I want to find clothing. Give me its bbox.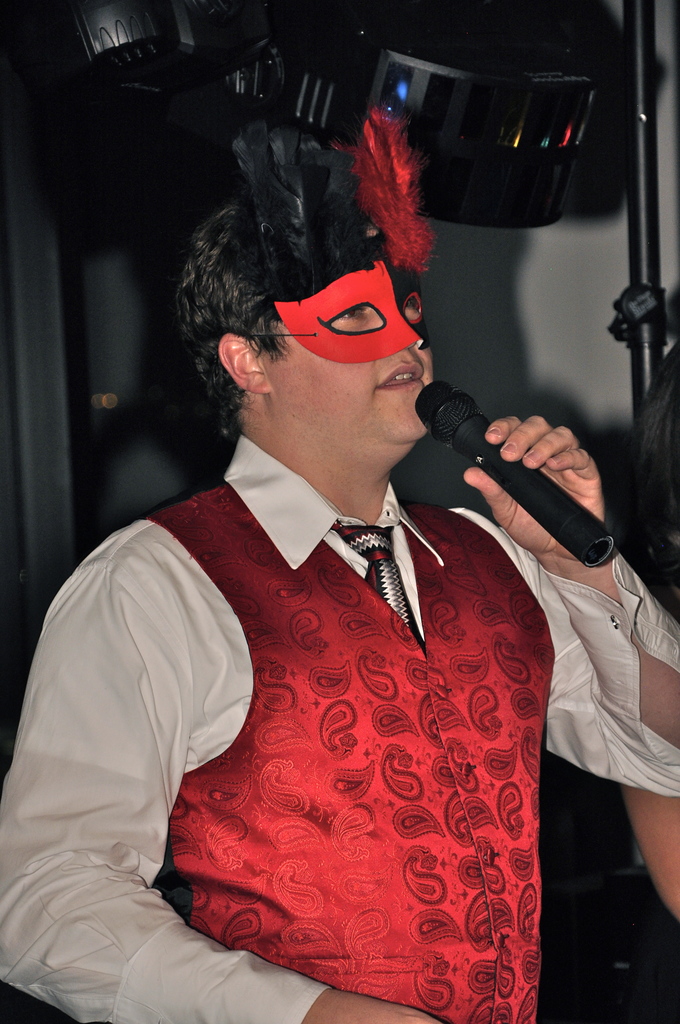
rect(0, 438, 679, 1023).
